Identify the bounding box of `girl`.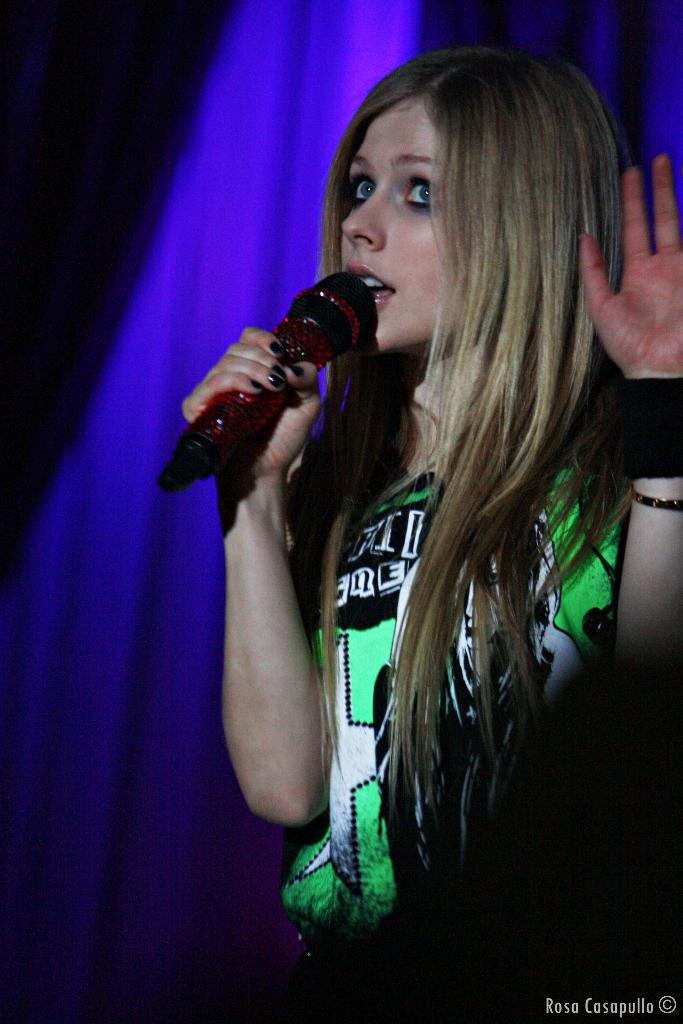
bbox(184, 36, 682, 1020).
